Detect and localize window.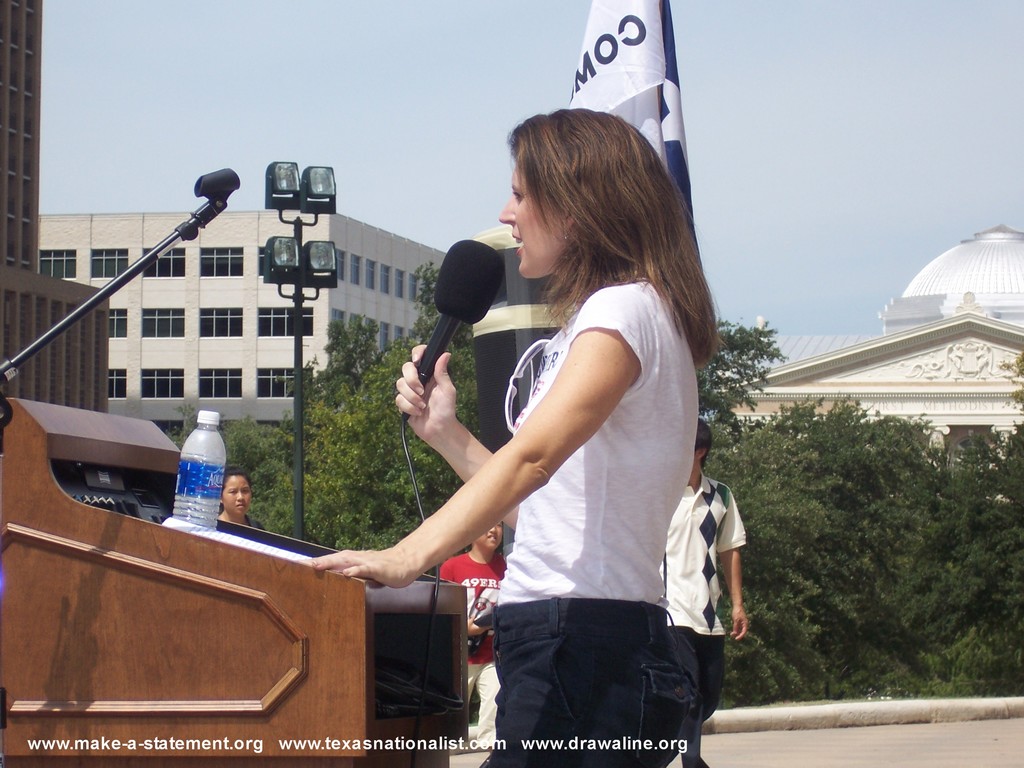
Localized at 142, 244, 188, 277.
